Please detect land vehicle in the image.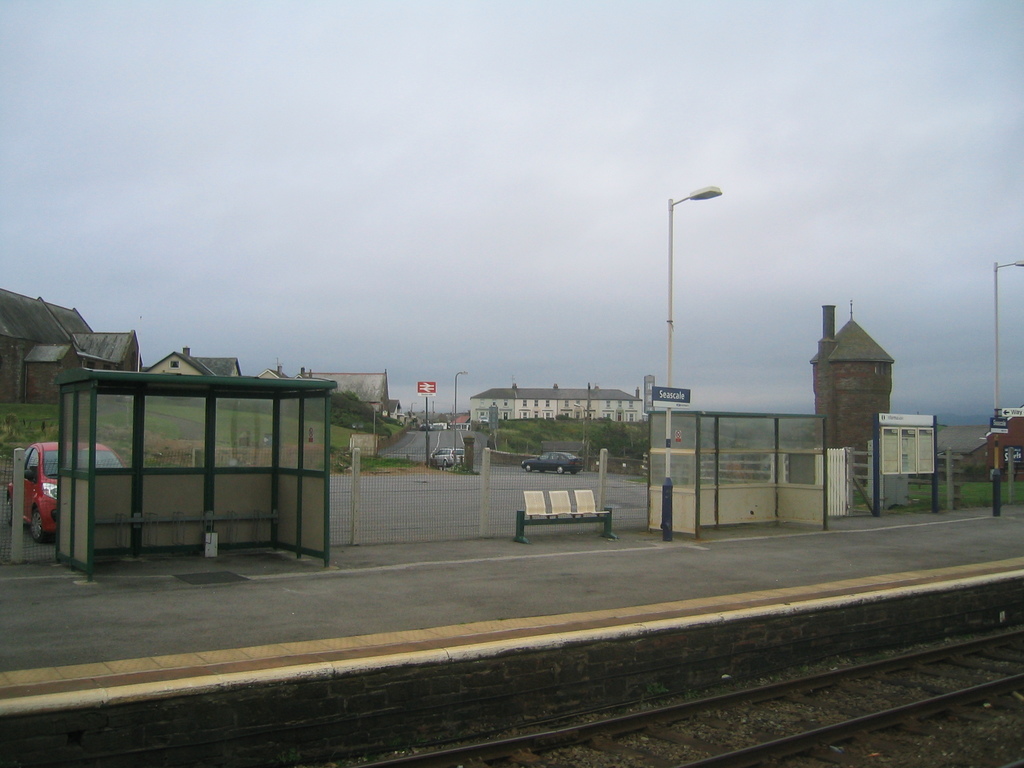
bbox(433, 447, 465, 464).
